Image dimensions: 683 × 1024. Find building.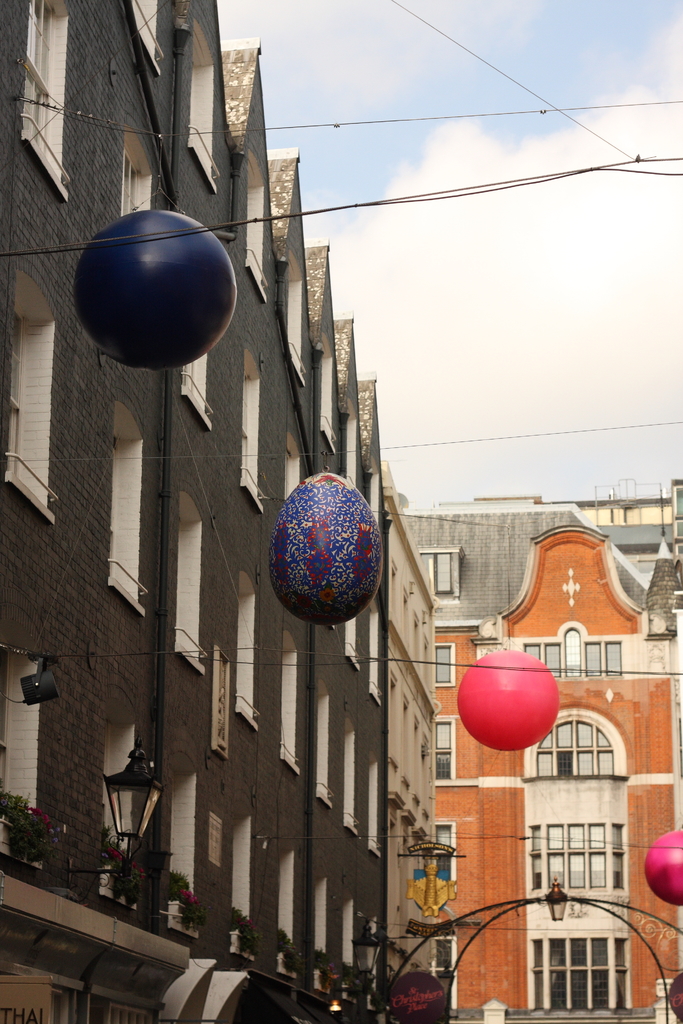
[x1=0, y1=0, x2=386, y2=1023].
